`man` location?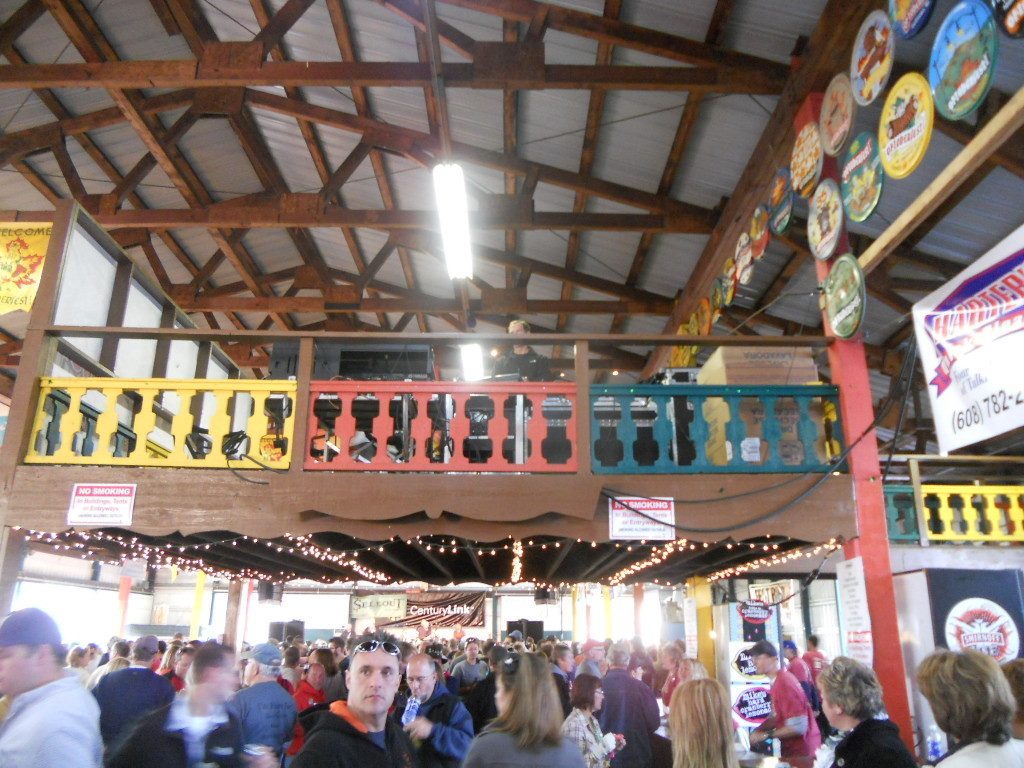
447 638 482 694
